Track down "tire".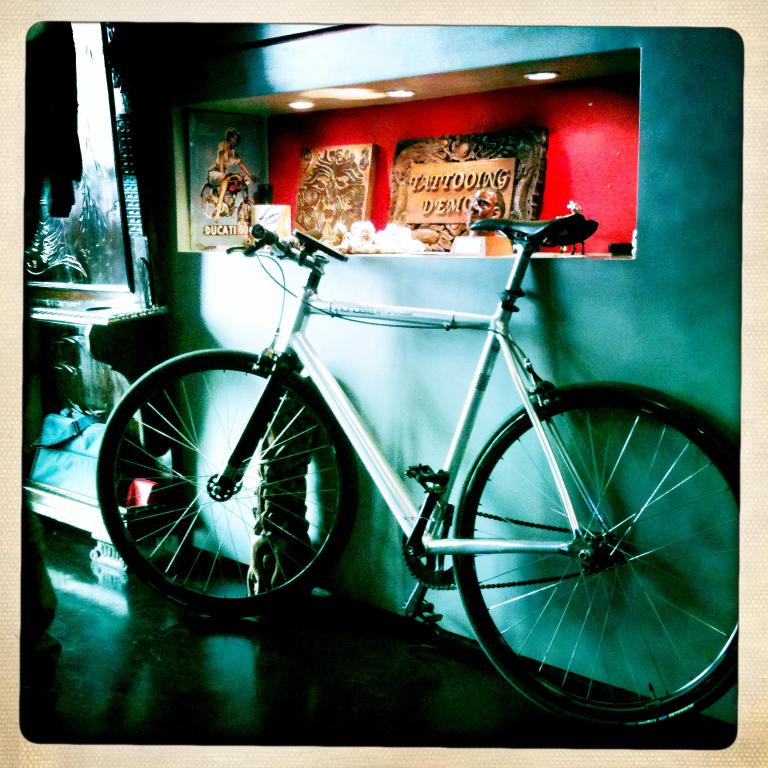
Tracked to [453,382,744,733].
